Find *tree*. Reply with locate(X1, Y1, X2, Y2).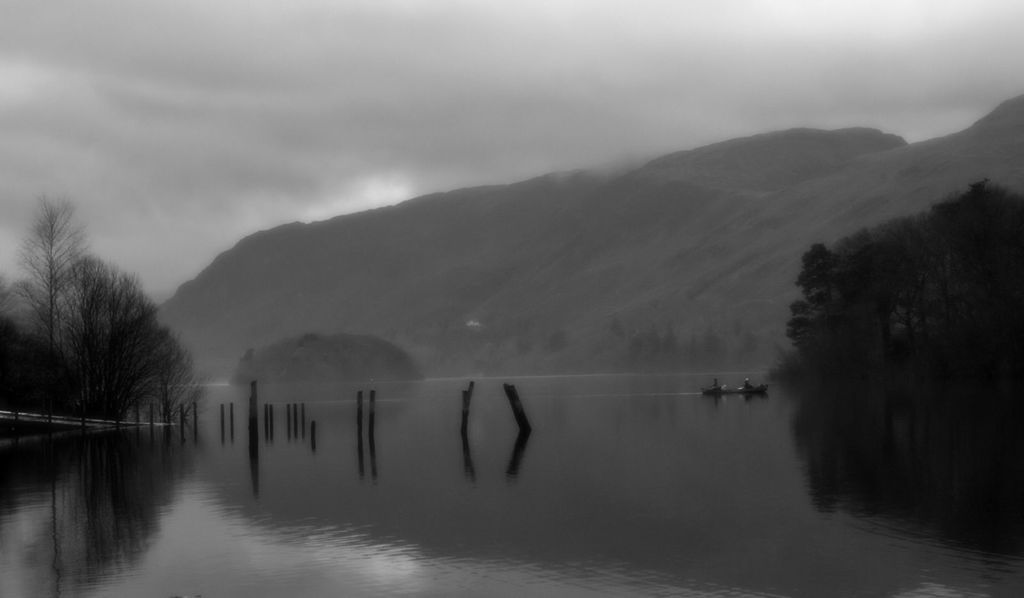
locate(514, 336, 544, 361).
